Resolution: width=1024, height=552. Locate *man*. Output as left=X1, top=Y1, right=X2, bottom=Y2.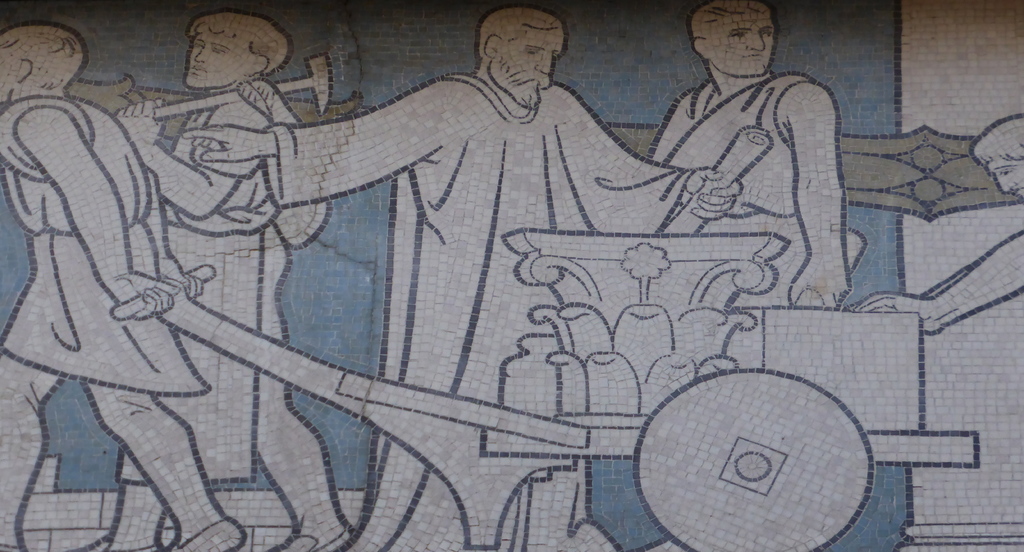
left=90, top=0, right=385, bottom=551.
